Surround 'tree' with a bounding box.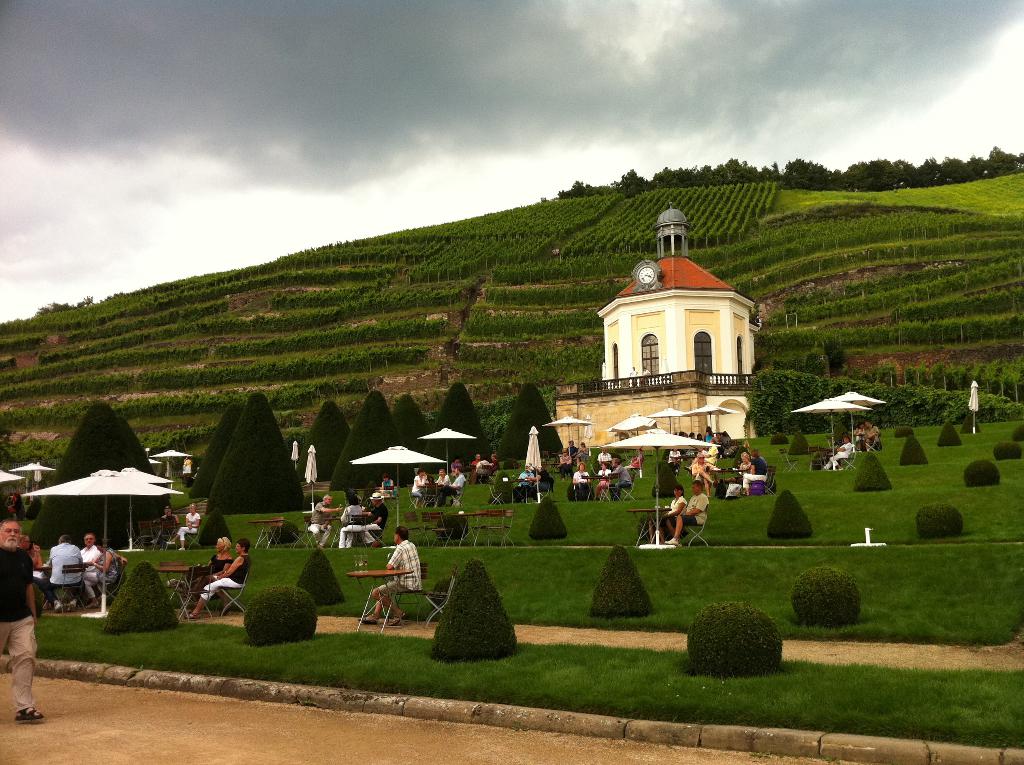
box=[790, 563, 861, 627].
